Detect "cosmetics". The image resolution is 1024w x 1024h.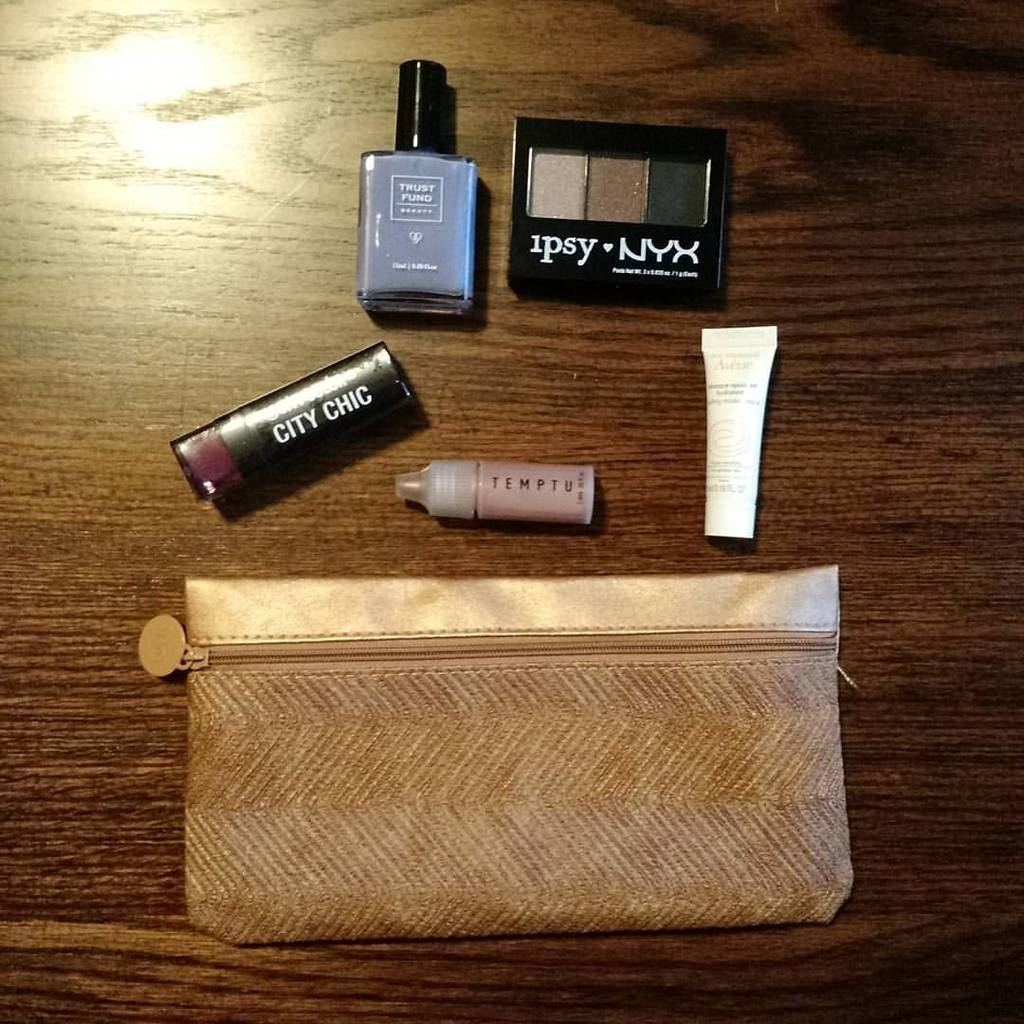
l=358, t=57, r=470, b=323.
